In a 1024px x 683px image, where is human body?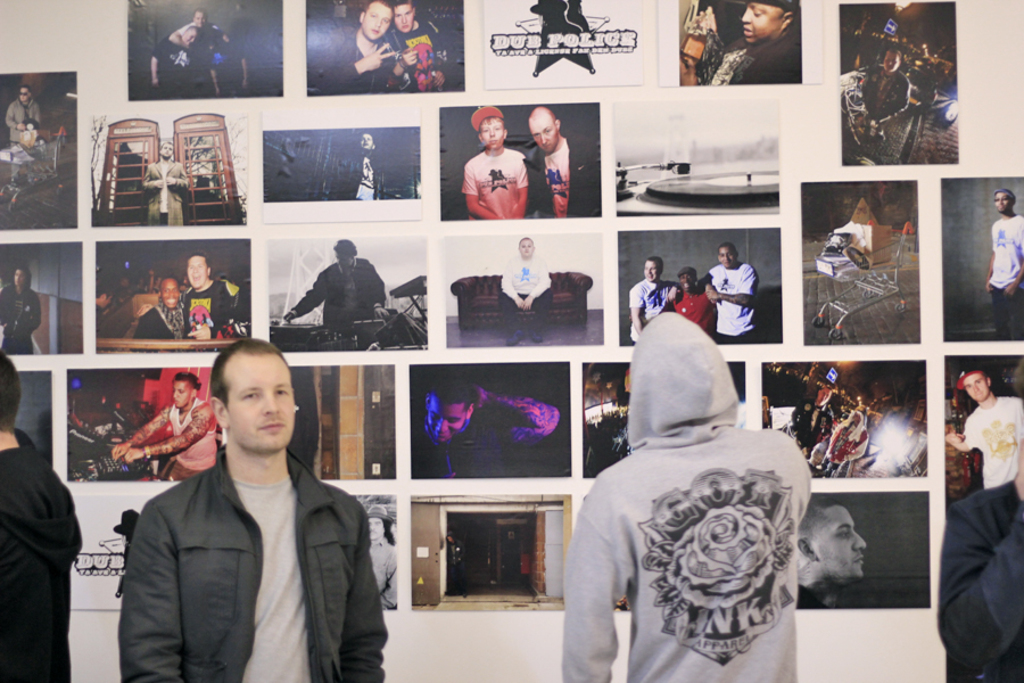
l=168, t=15, r=230, b=92.
